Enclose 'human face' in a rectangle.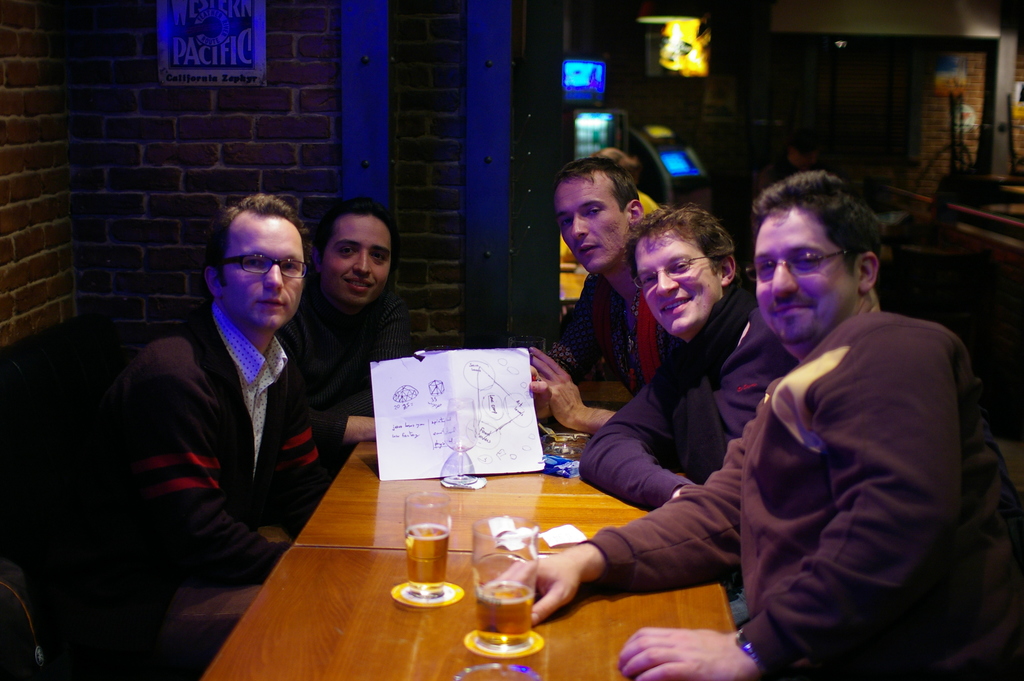
bbox(321, 219, 395, 300).
